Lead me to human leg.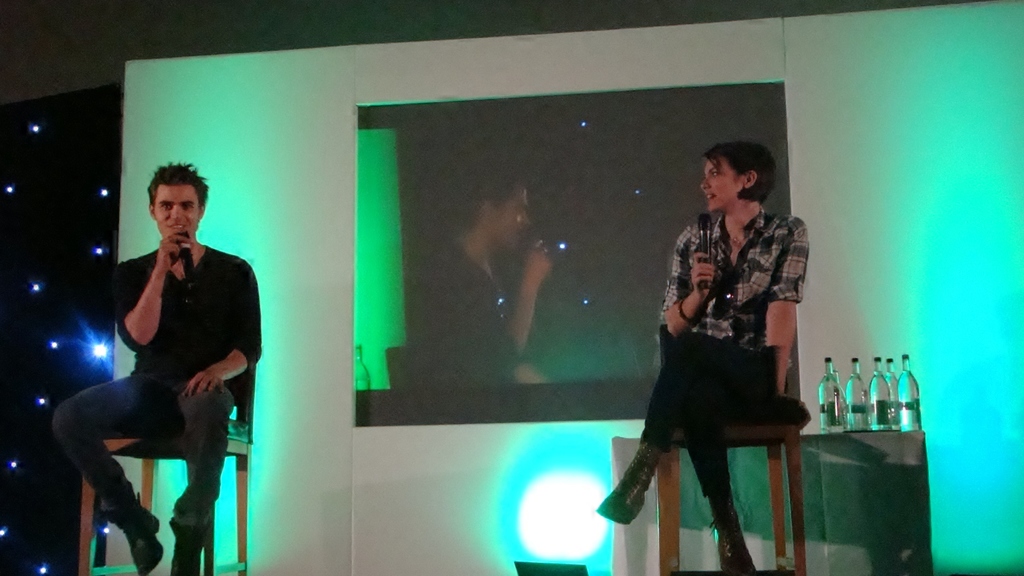
Lead to {"left": 168, "top": 384, "right": 234, "bottom": 575}.
